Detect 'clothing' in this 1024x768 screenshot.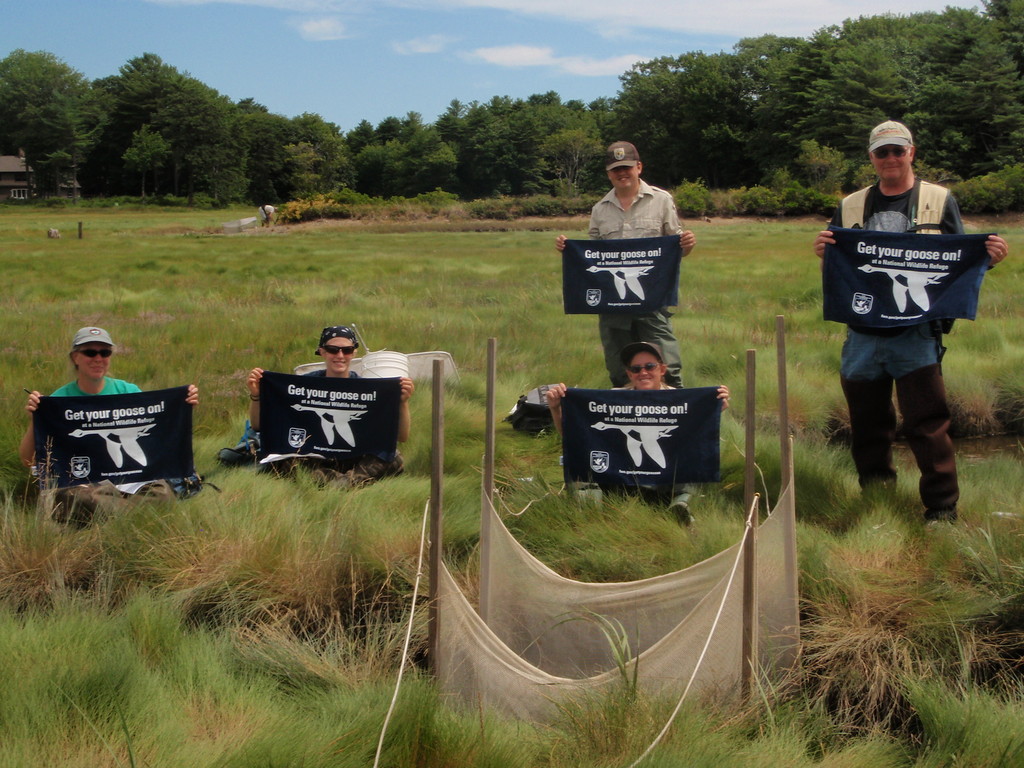
Detection: Rect(49, 378, 188, 525).
